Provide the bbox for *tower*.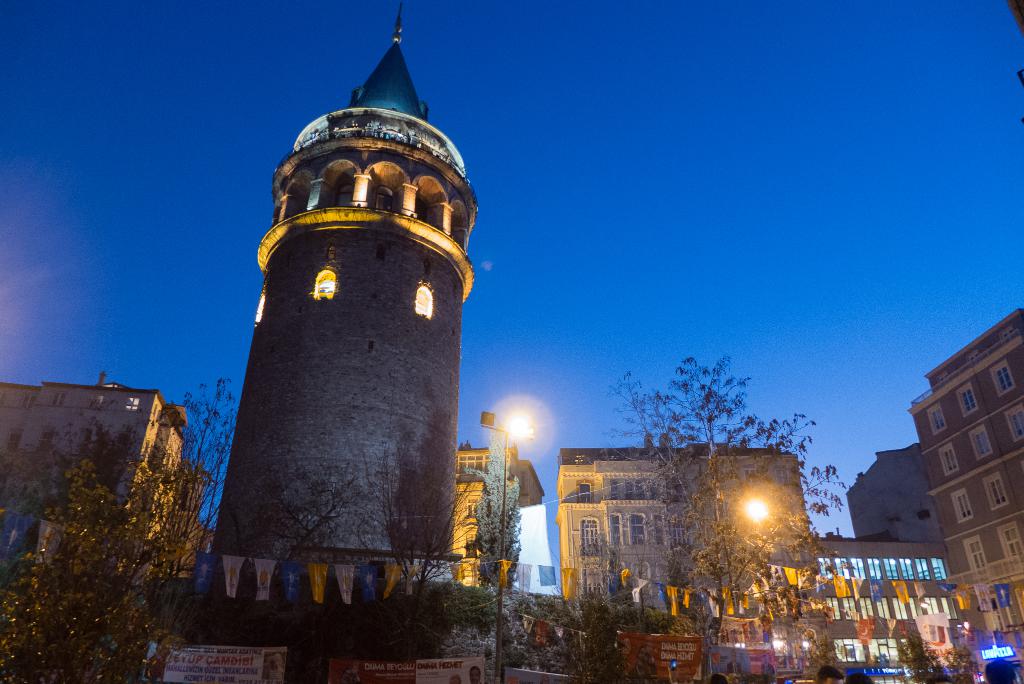
552,429,821,683.
